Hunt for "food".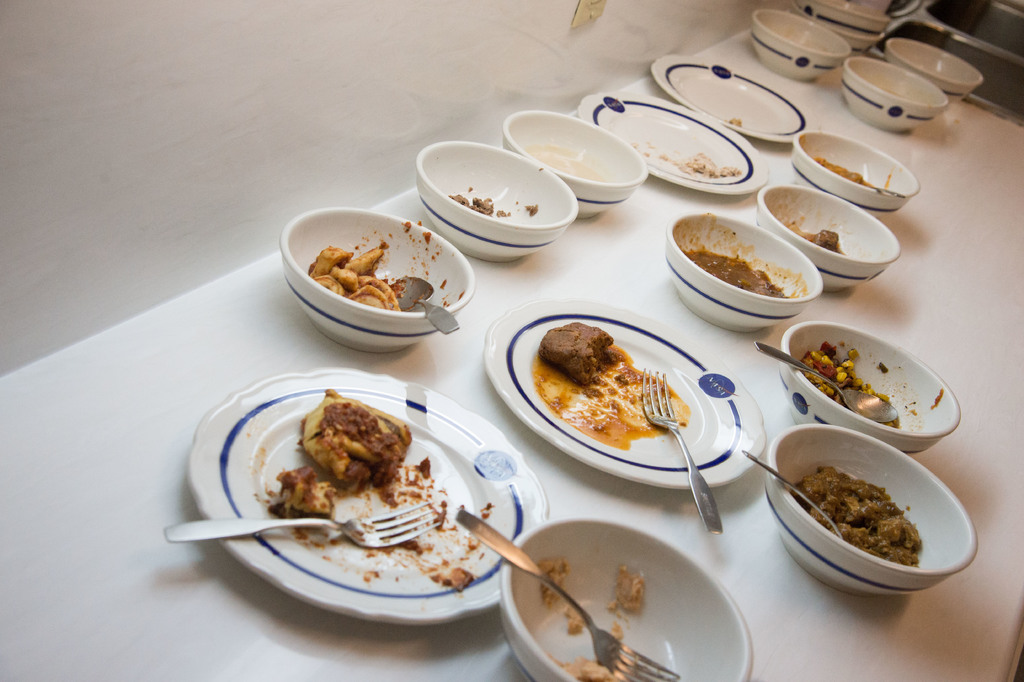
Hunted down at <box>687,249,781,297</box>.
